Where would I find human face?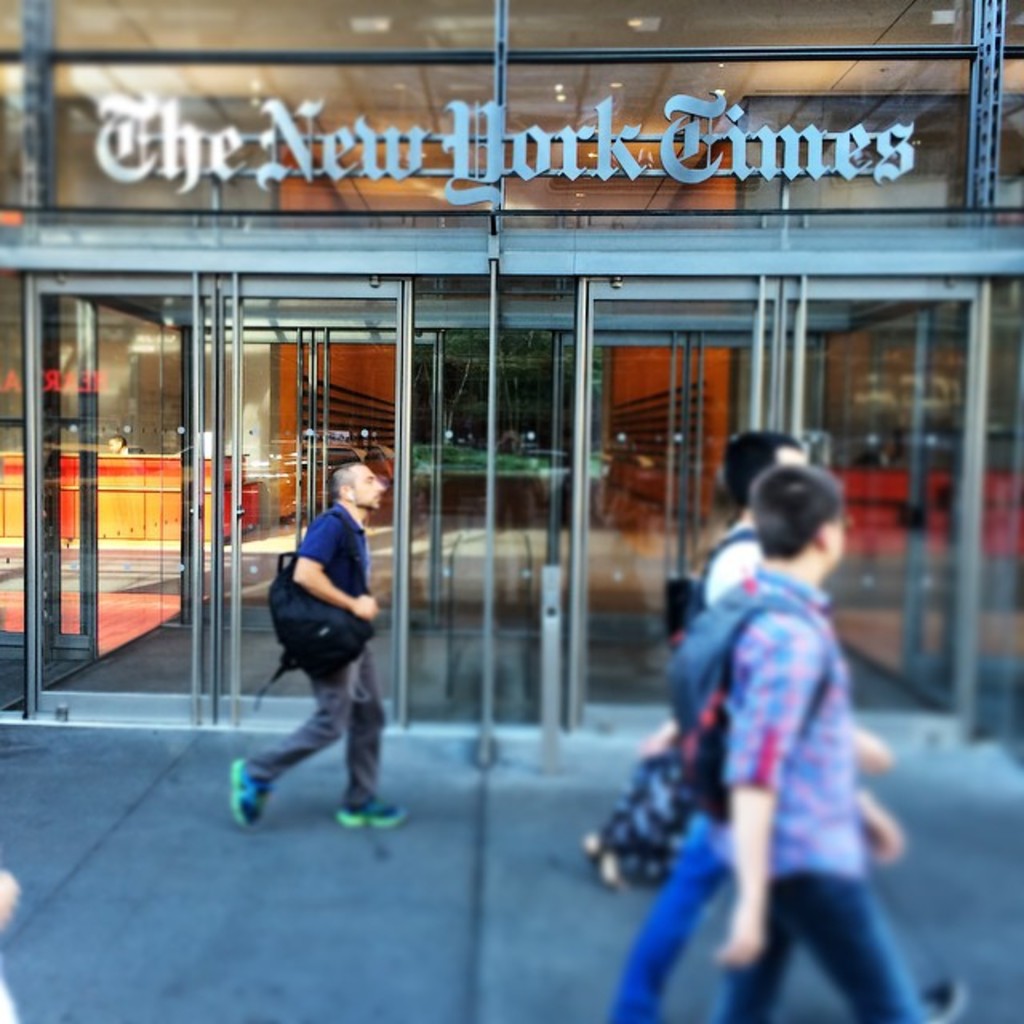
At l=824, t=515, r=842, b=562.
